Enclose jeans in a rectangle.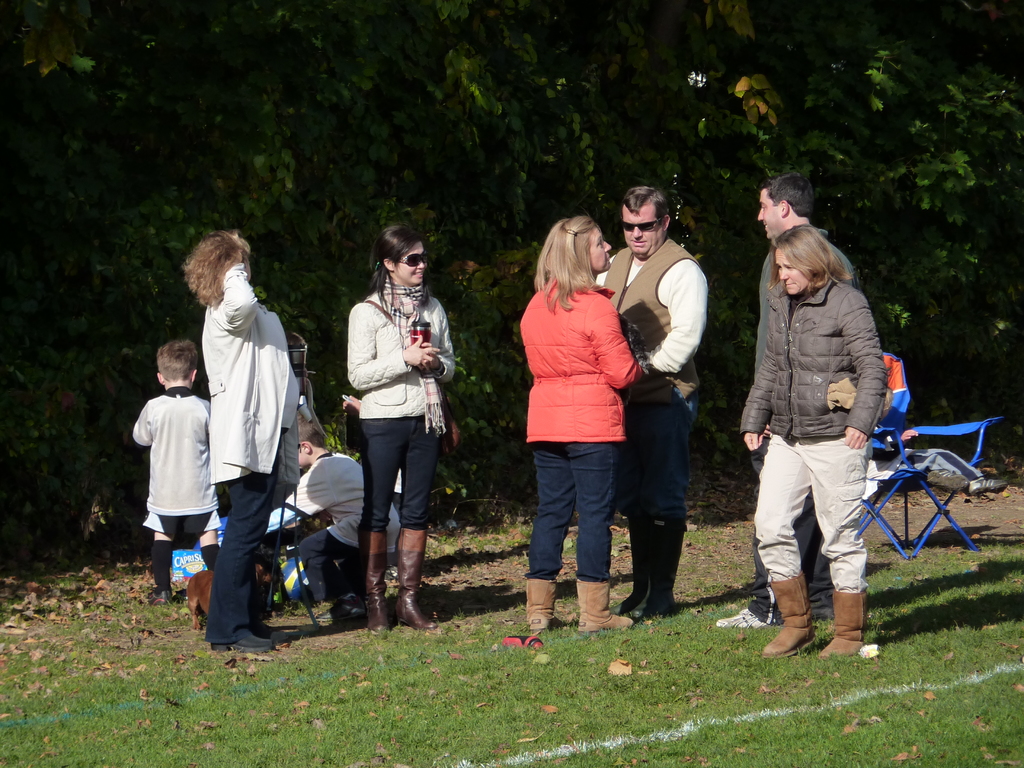
[356, 419, 442, 527].
